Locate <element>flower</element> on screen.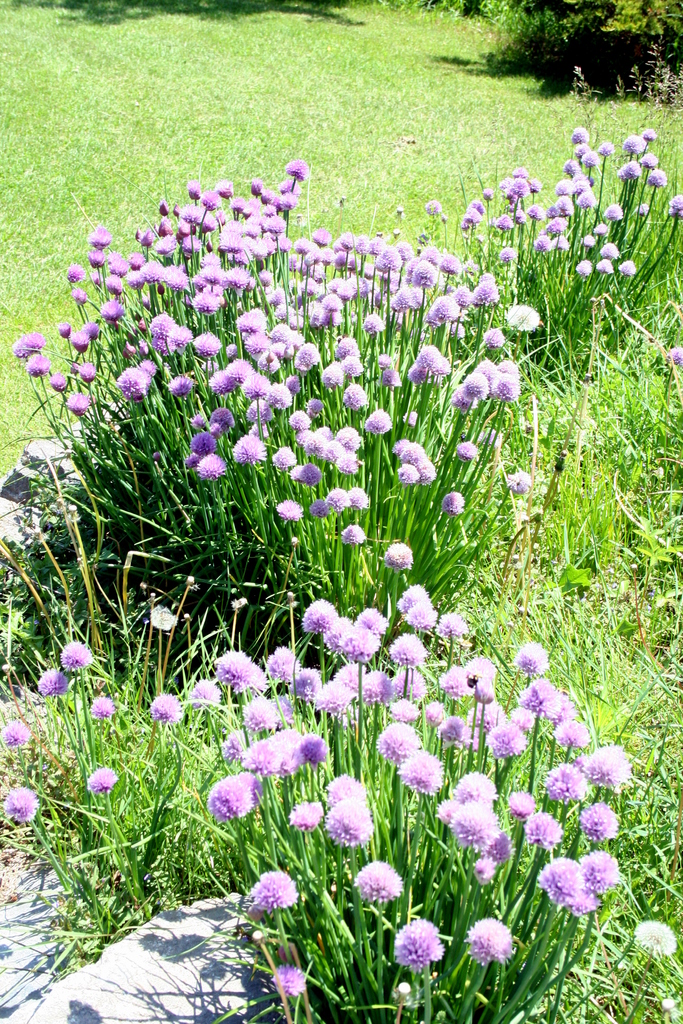
On screen at left=87, top=695, right=117, bottom=717.
